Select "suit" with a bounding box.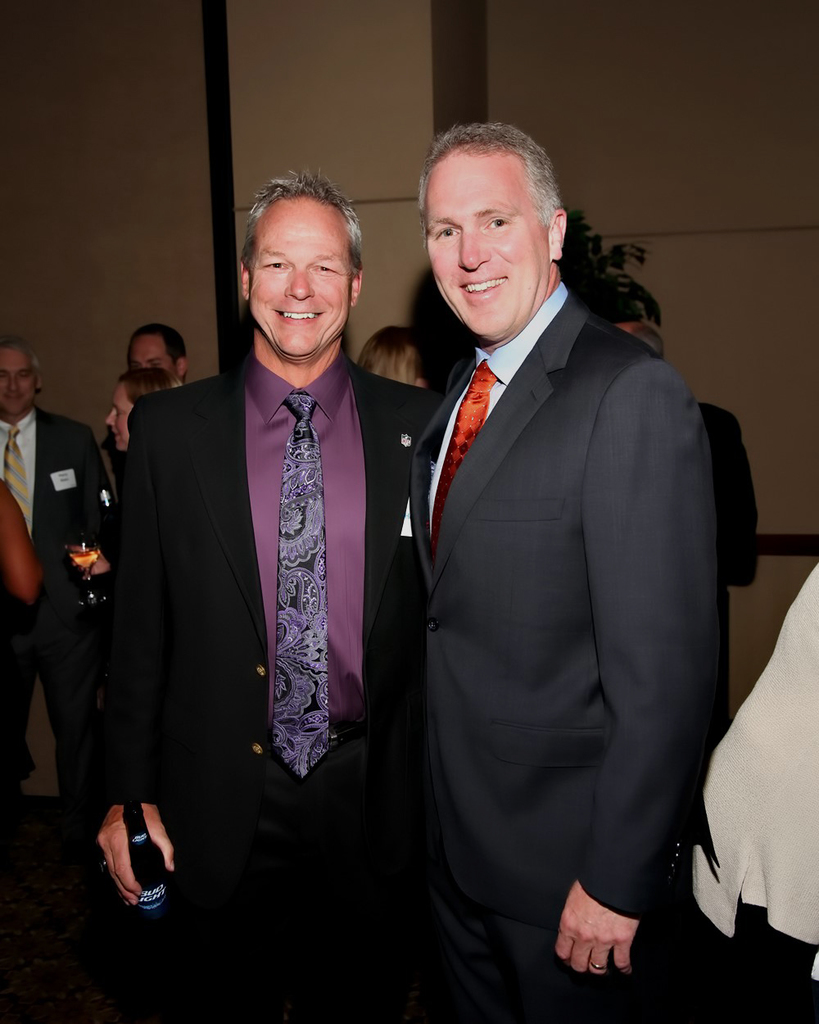
Rect(392, 281, 717, 1023).
